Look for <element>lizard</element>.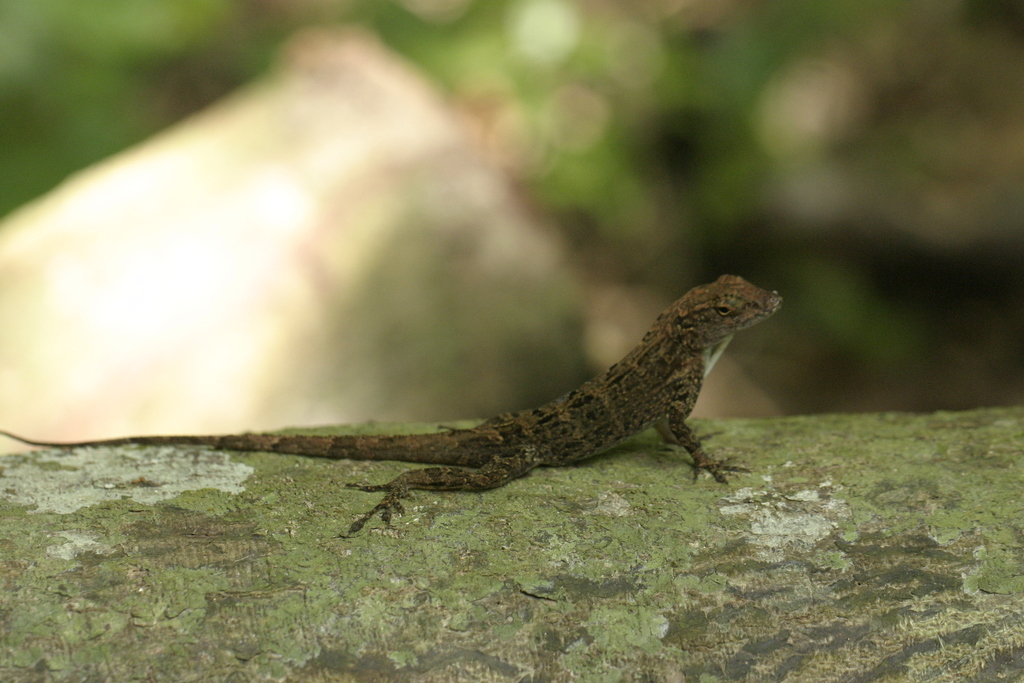
Found: [3,277,778,529].
